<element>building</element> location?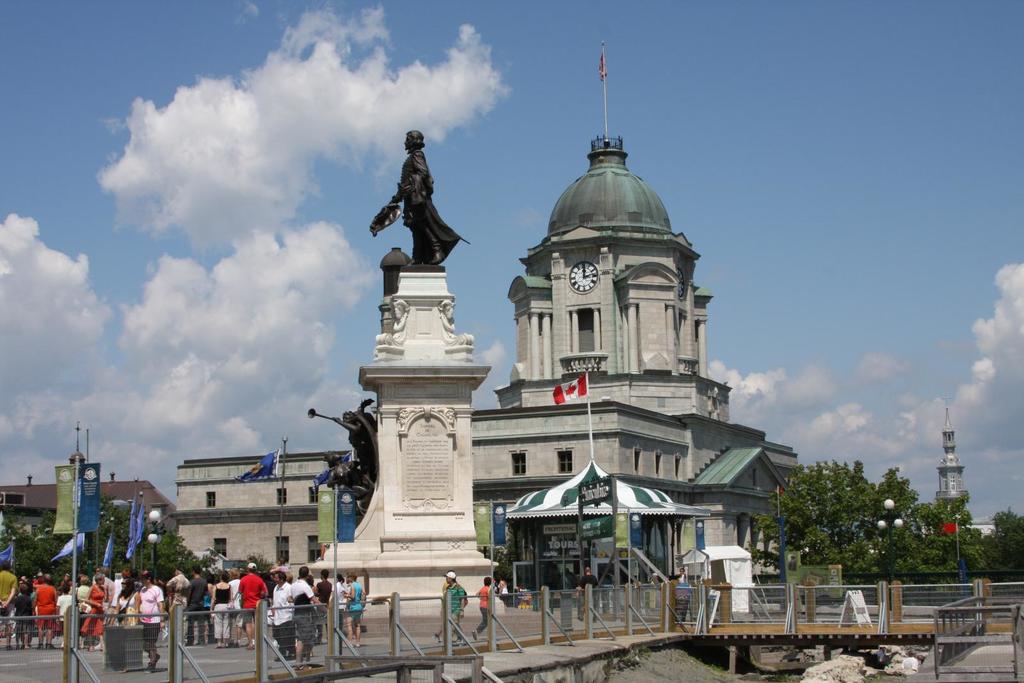
rect(0, 476, 172, 529)
